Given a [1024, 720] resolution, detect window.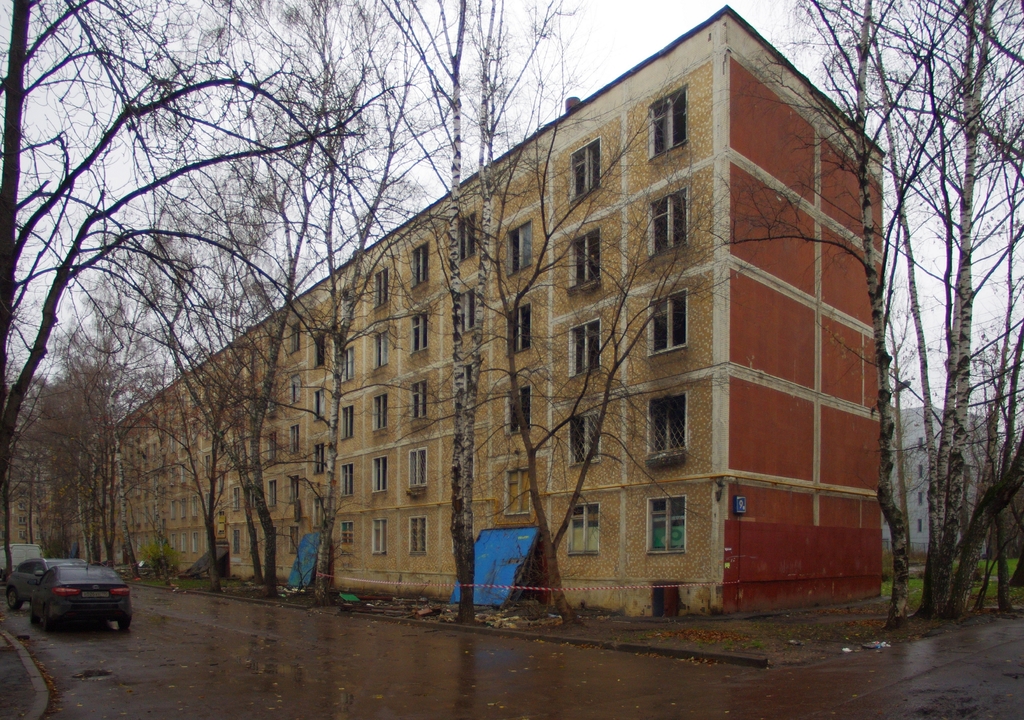
bbox=(371, 520, 385, 556).
